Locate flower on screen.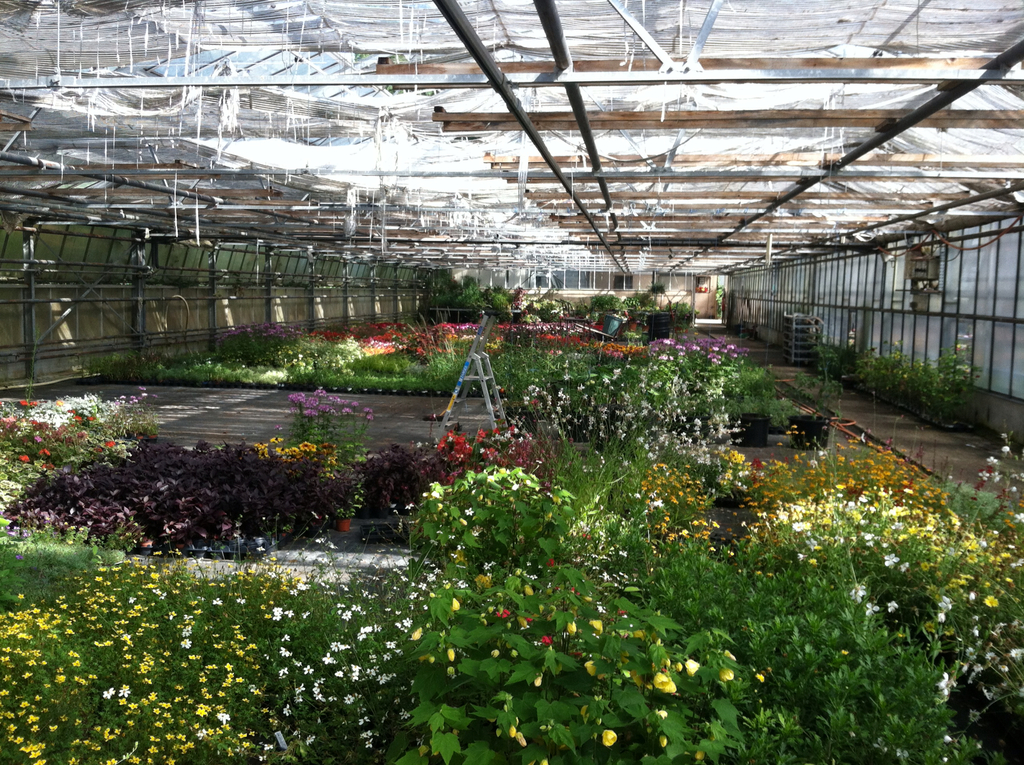
On screen at 600, 727, 615, 746.
